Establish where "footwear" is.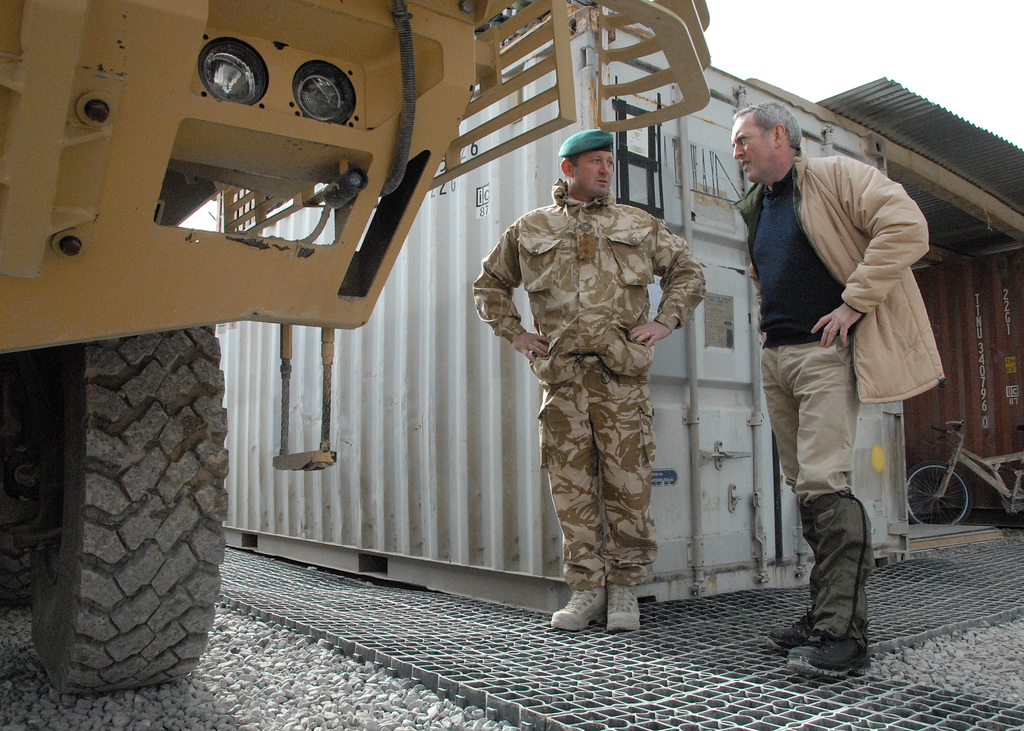
Established at bbox=[786, 632, 860, 675].
